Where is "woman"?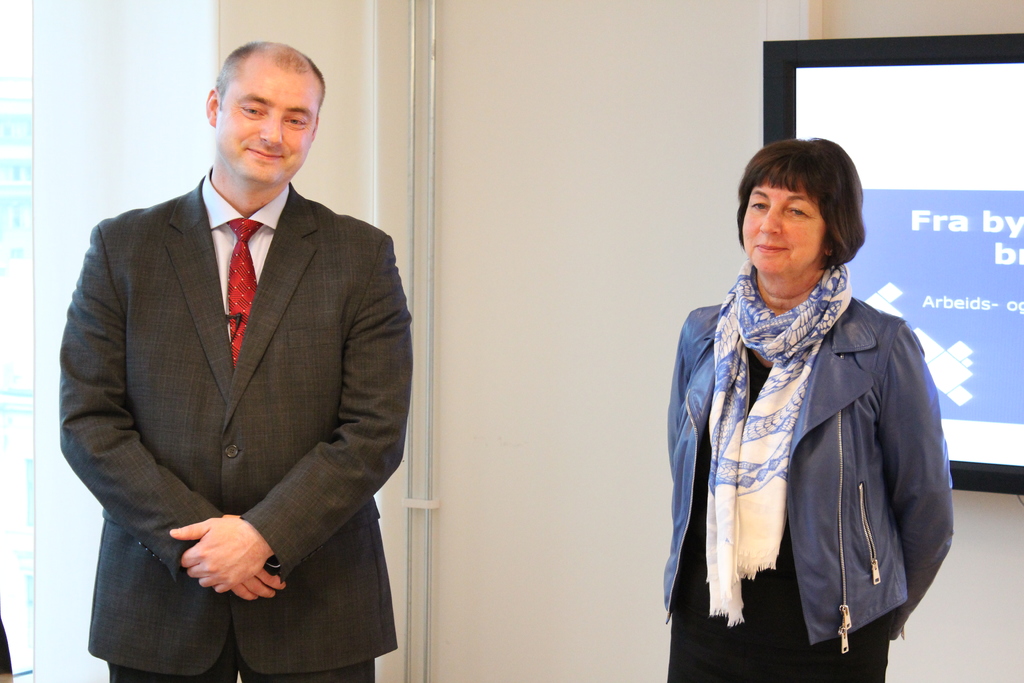
(x1=652, y1=123, x2=972, y2=682).
